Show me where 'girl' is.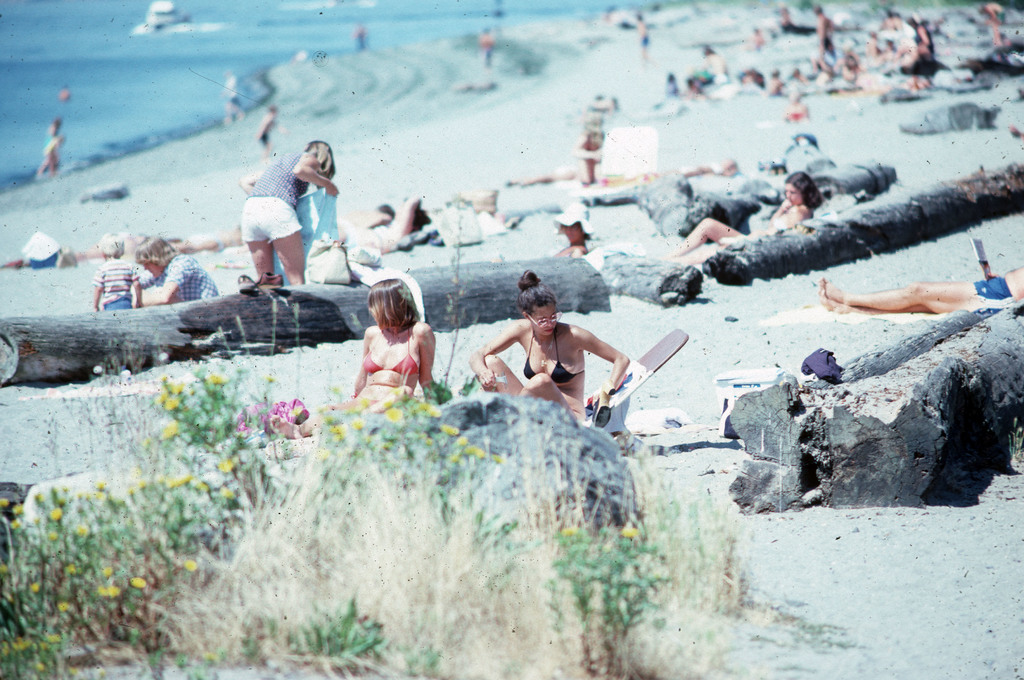
'girl' is at [814, 270, 1023, 315].
